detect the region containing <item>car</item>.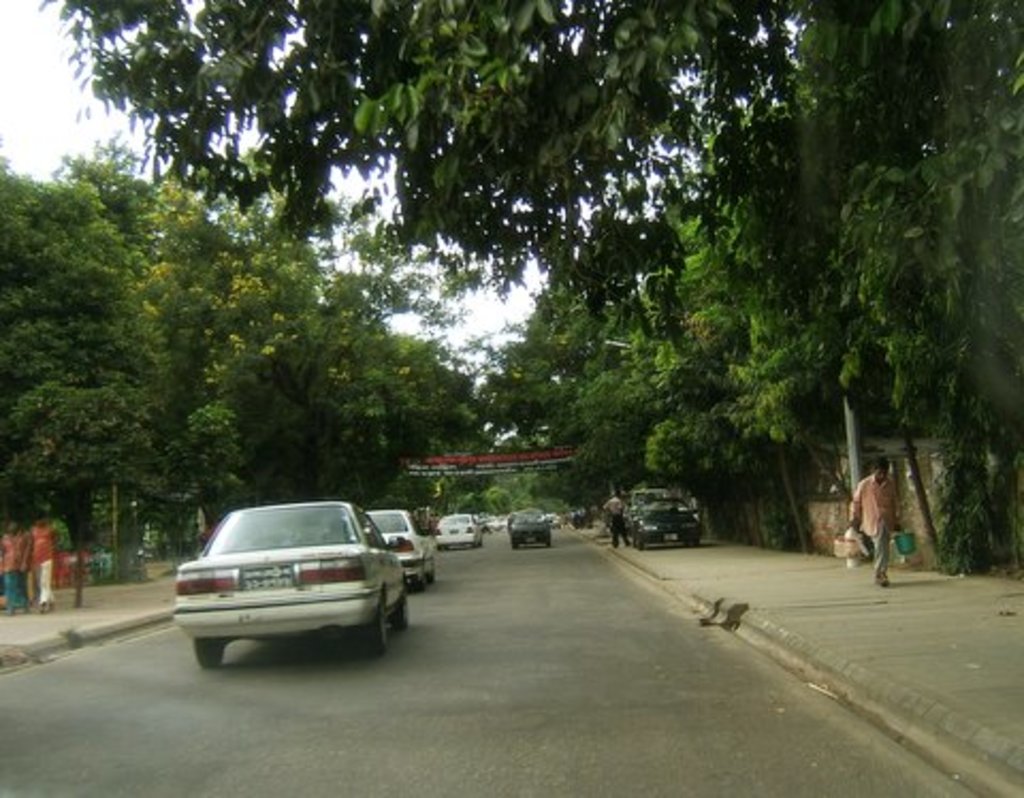
x1=425, y1=512, x2=482, y2=548.
